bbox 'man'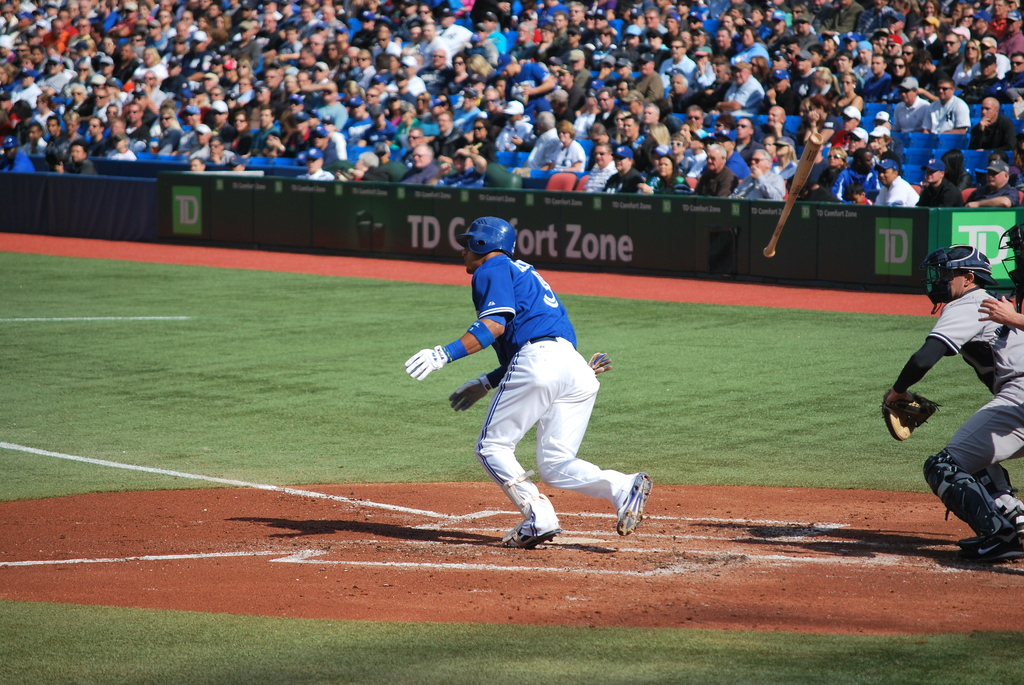
l=396, t=126, r=425, b=162
